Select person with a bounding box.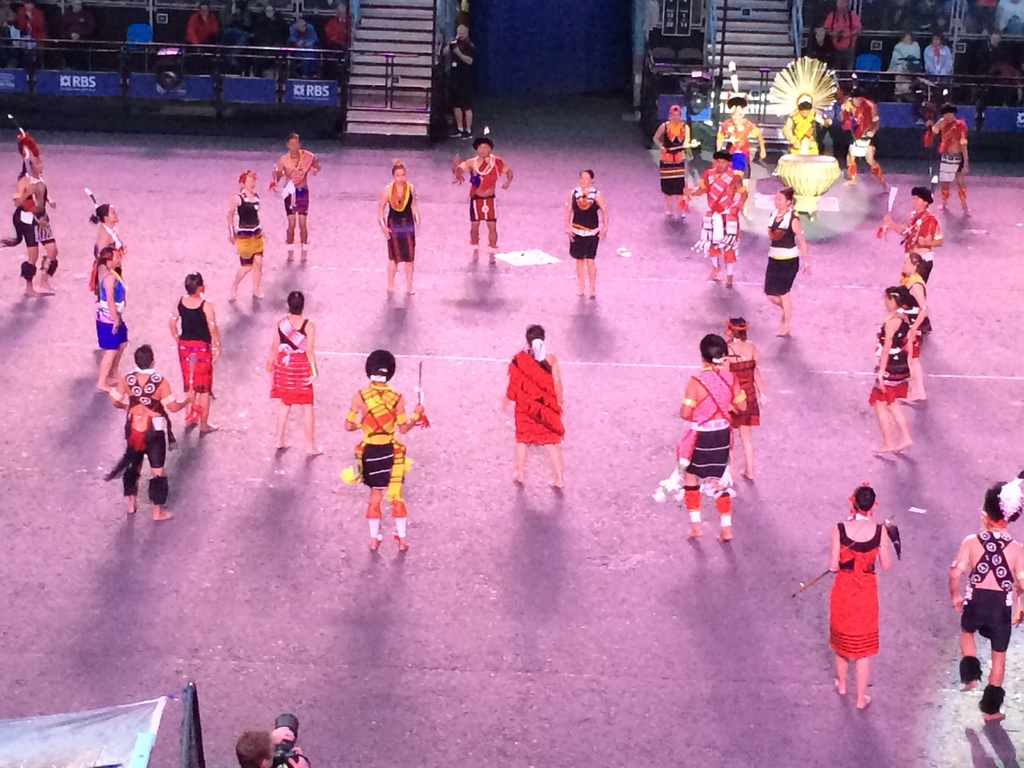
l=995, t=0, r=1023, b=35.
